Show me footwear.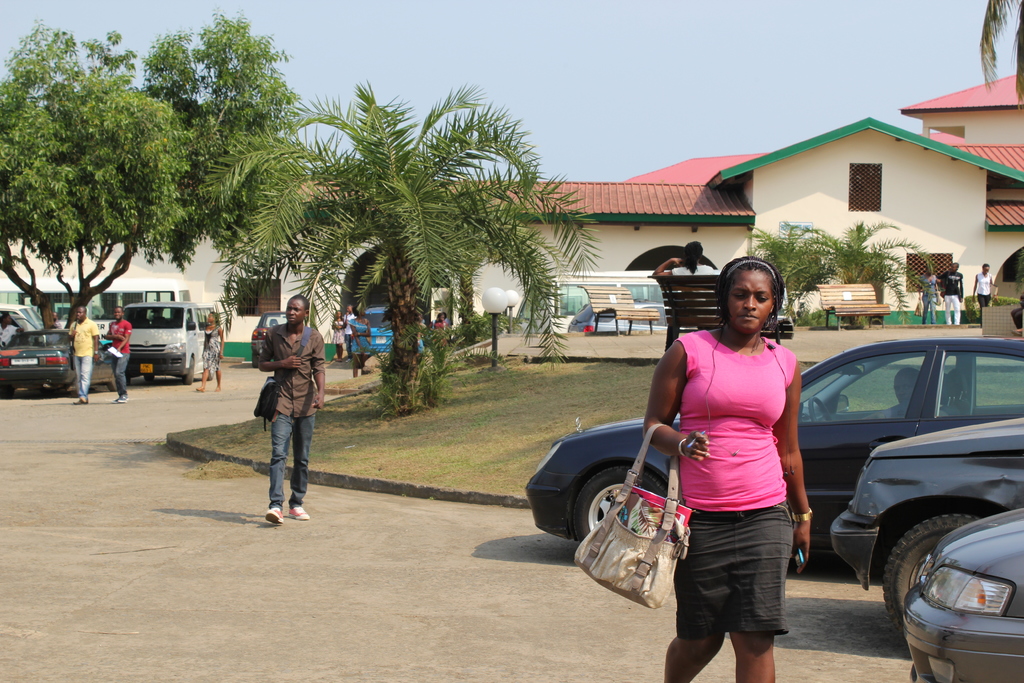
footwear is here: 189, 383, 207, 393.
